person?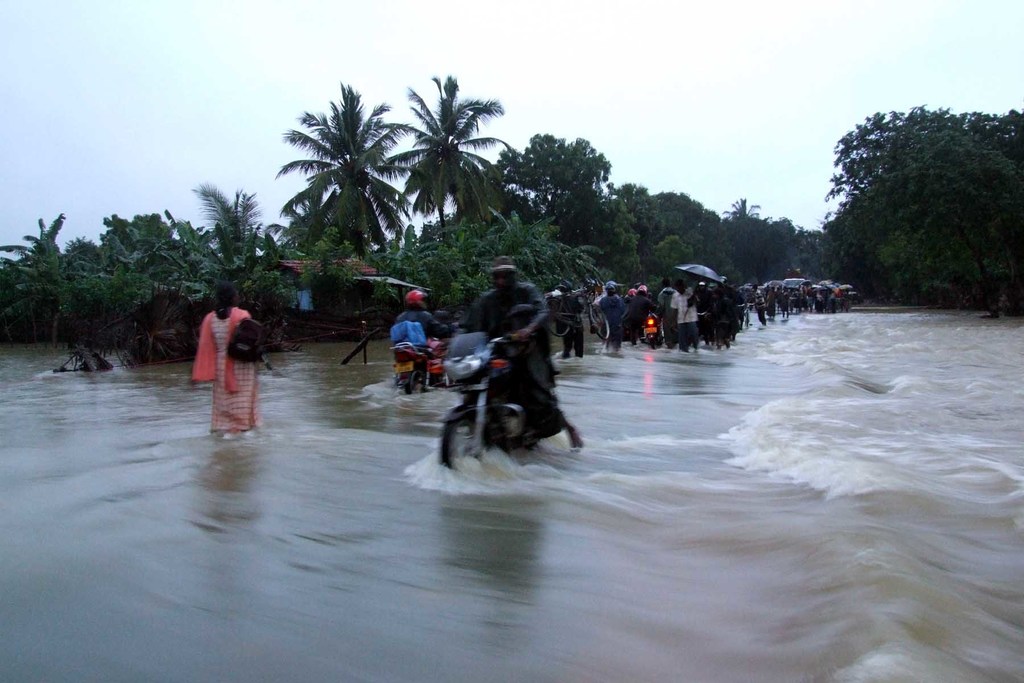
[left=449, top=245, right=589, bottom=459]
